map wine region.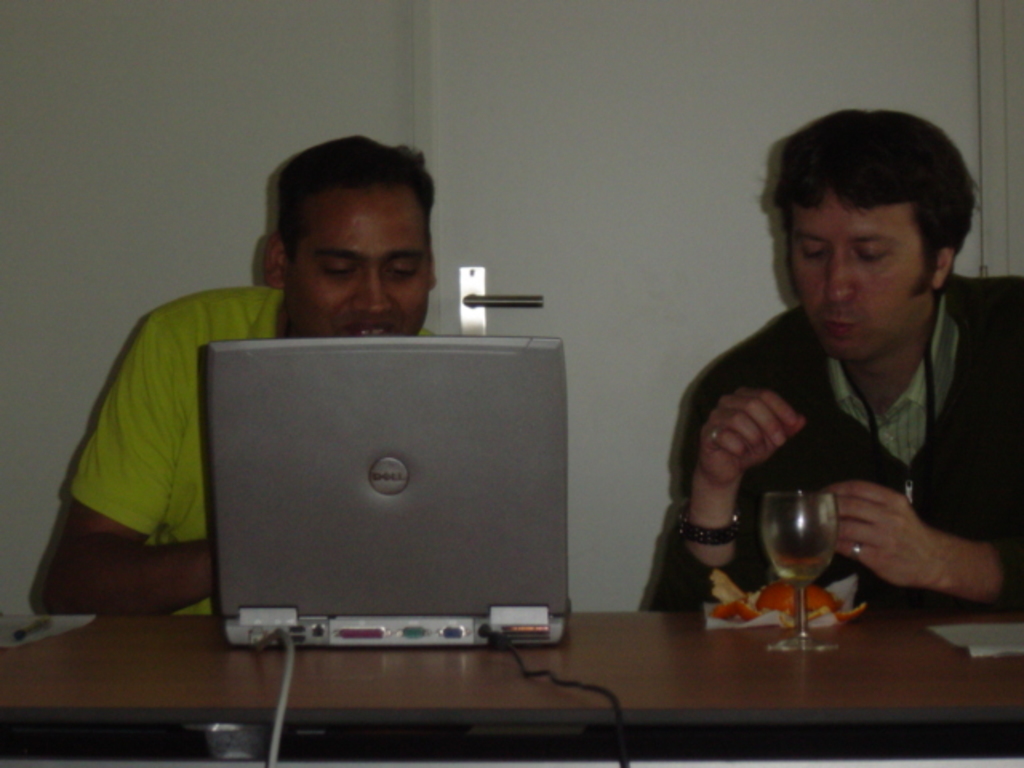
Mapped to {"x1": 781, "y1": 566, "x2": 819, "y2": 587}.
